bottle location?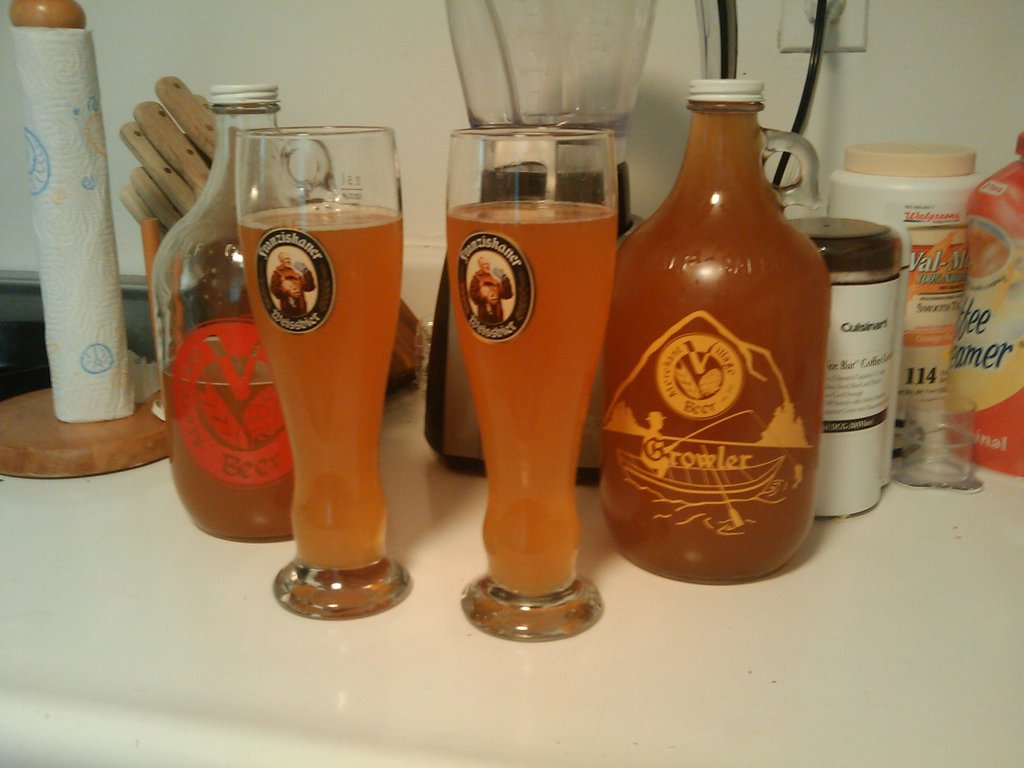
(599,82,829,577)
